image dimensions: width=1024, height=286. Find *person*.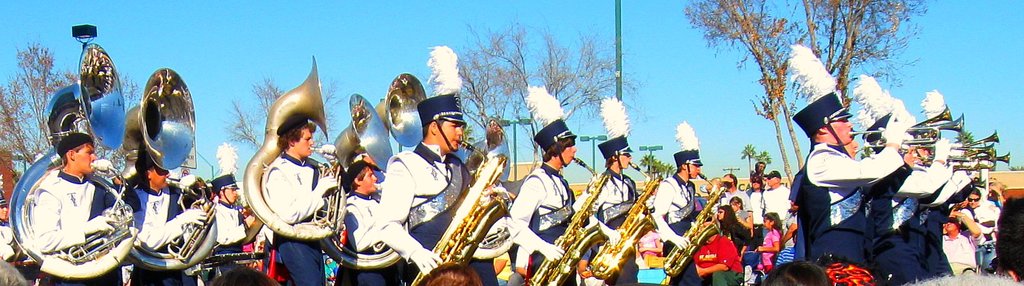
(336,158,404,285).
